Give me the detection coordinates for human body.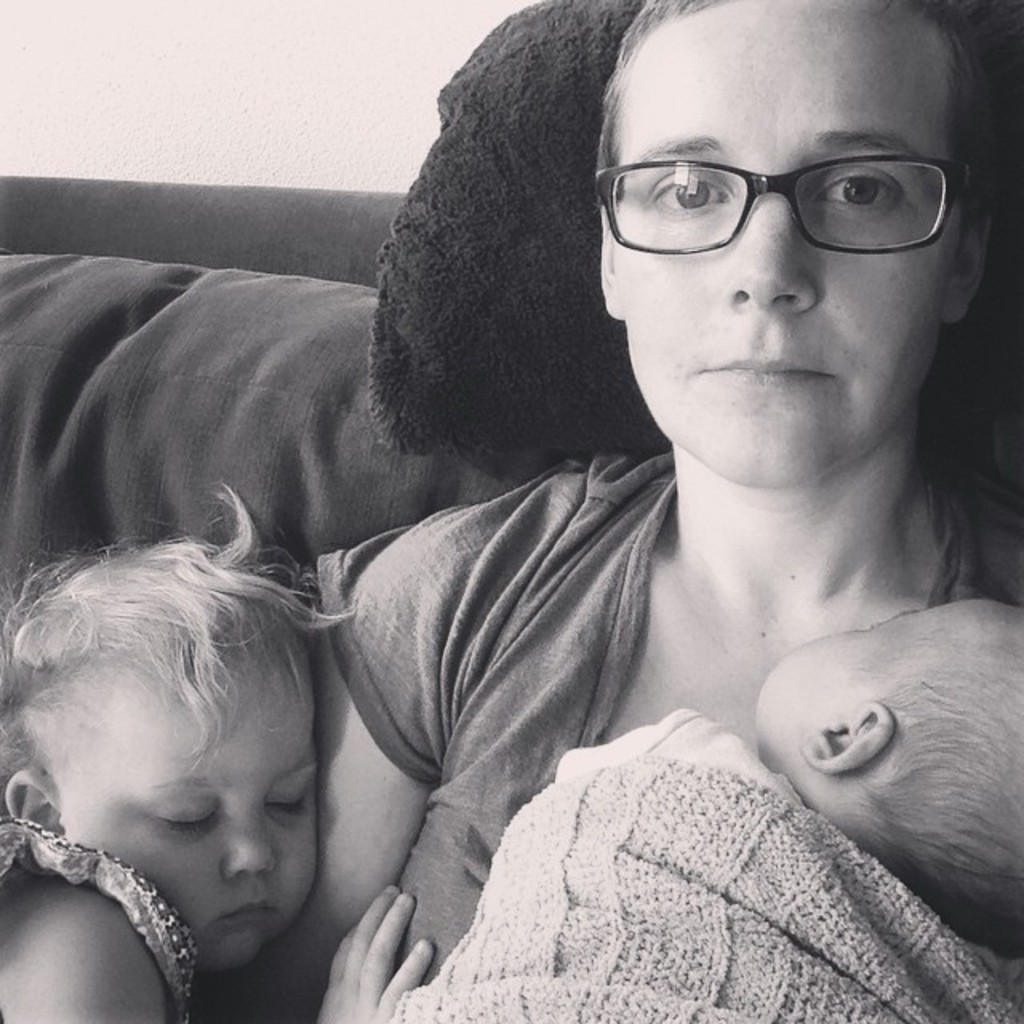
<bbox>0, 488, 357, 1022</bbox>.
